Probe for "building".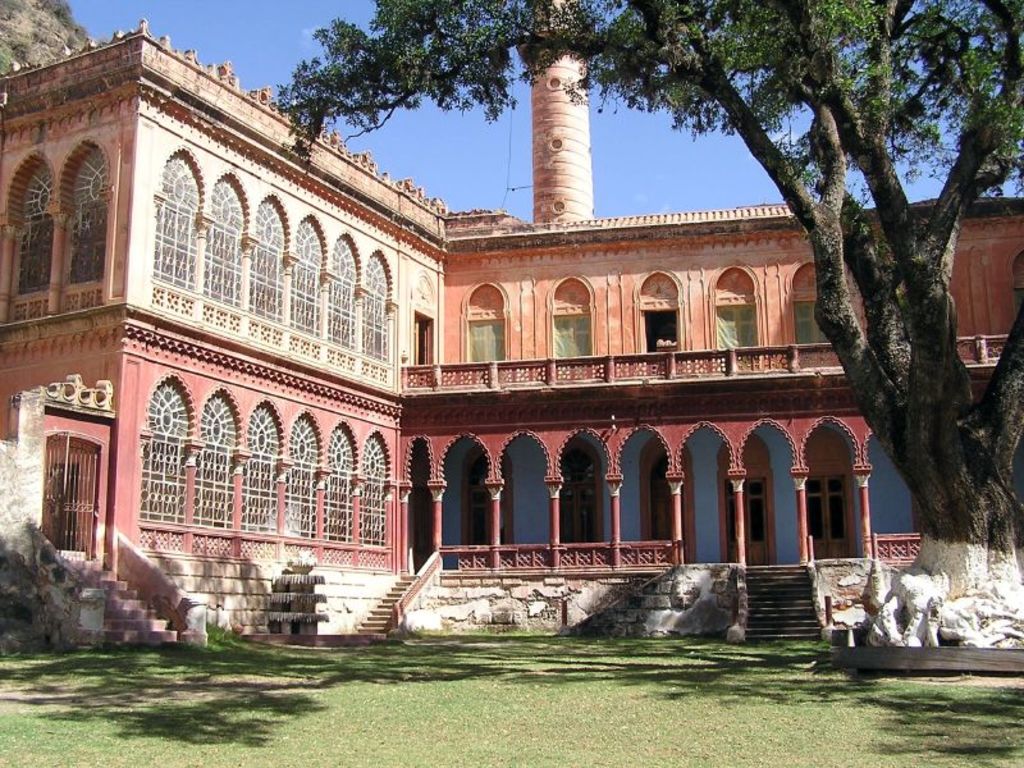
Probe result: left=0, top=0, right=1023, bottom=643.
